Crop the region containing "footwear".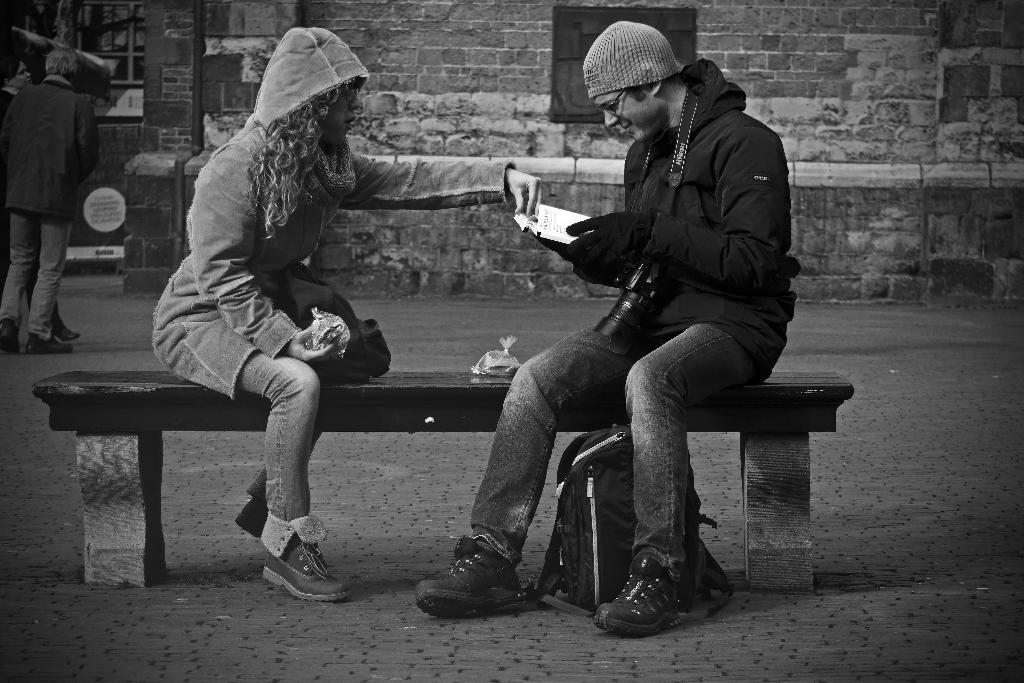
Crop region: box=[0, 313, 25, 358].
